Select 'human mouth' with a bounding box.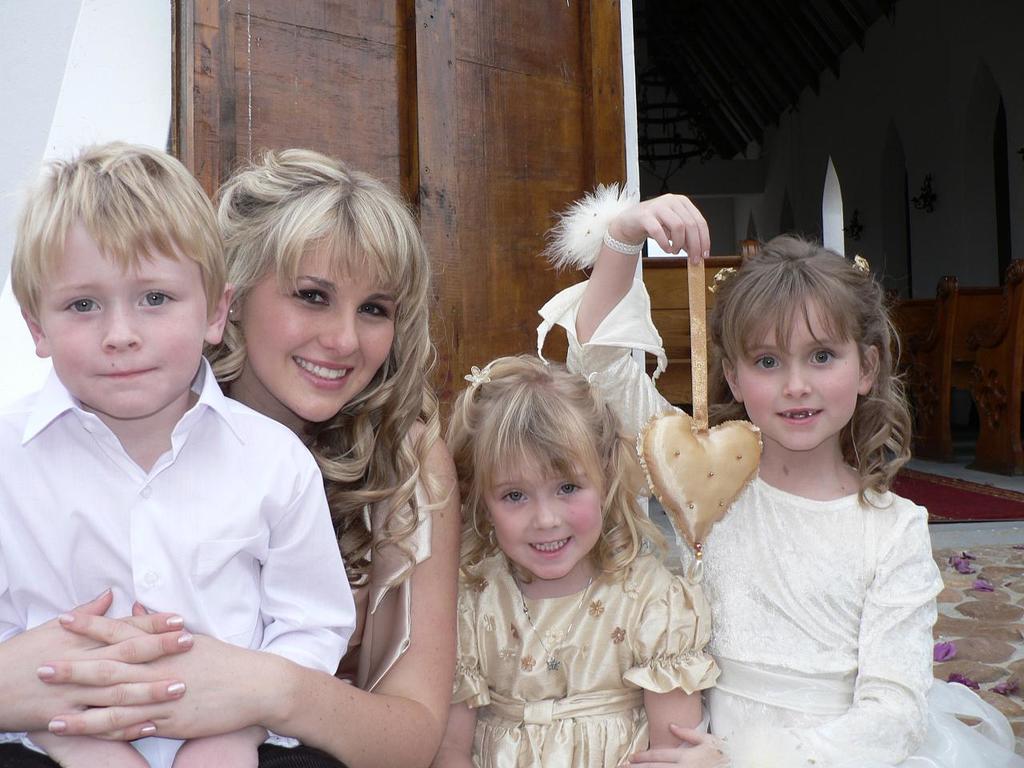
box=[523, 534, 578, 566].
